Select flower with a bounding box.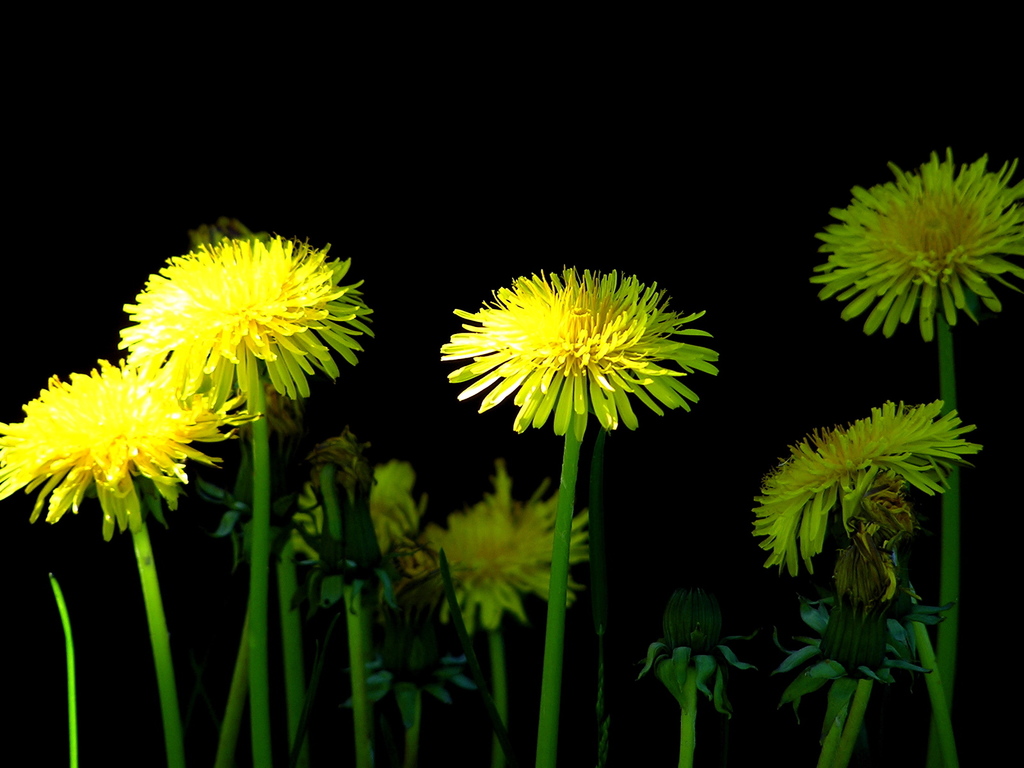
rect(806, 141, 1023, 346).
